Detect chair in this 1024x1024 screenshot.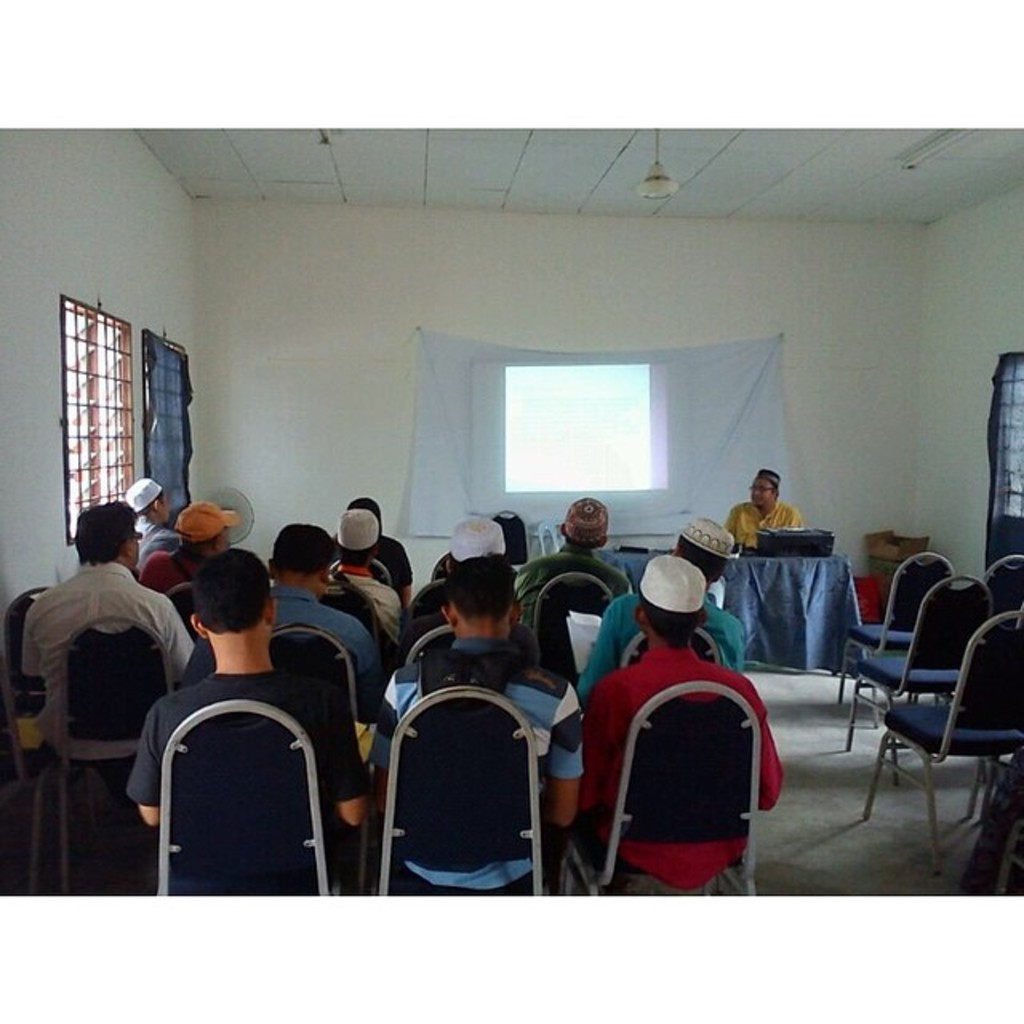
Detection: x1=0, y1=581, x2=53, y2=854.
